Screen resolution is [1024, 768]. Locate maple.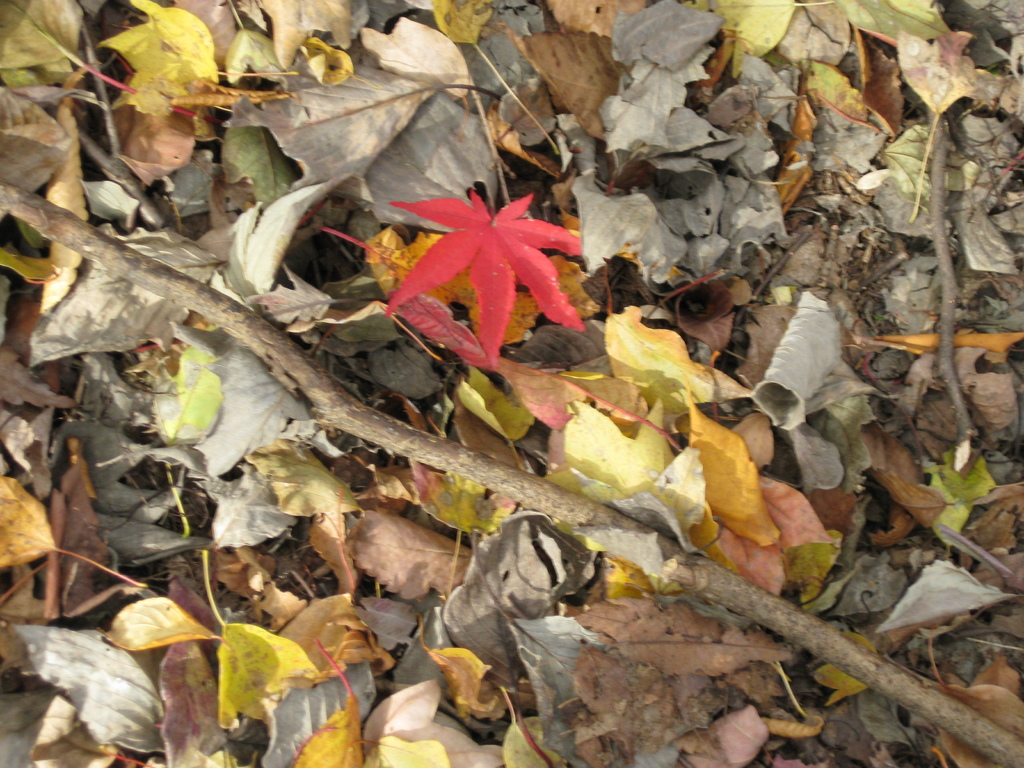
pyautogui.locateOnScreen(323, 169, 618, 371).
